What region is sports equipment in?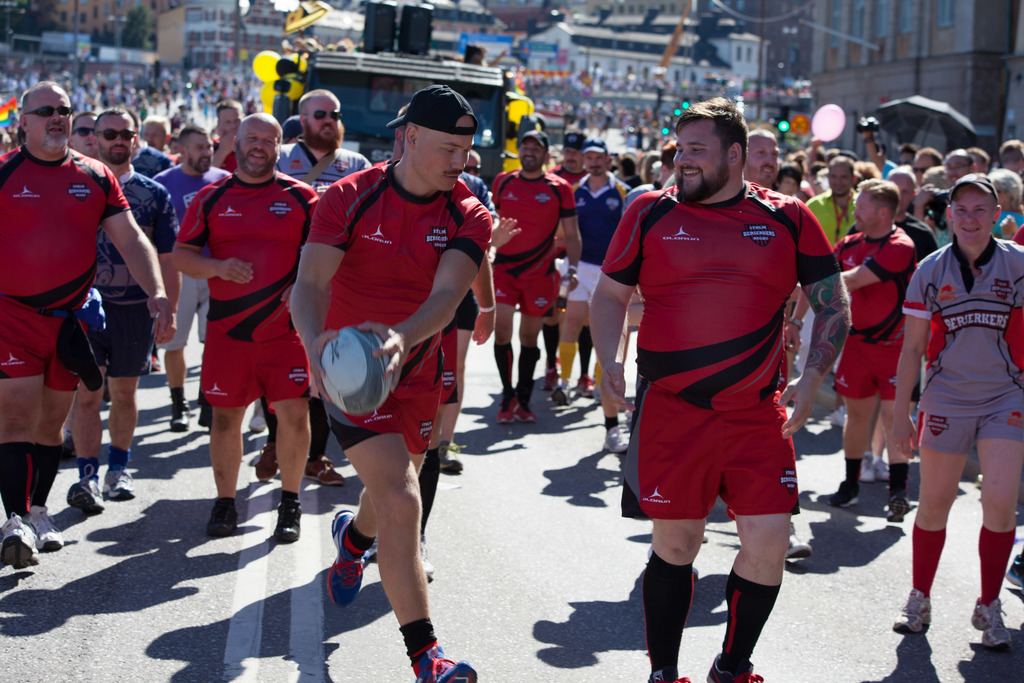
pyautogui.locateOnScreen(895, 583, 931, 636).
